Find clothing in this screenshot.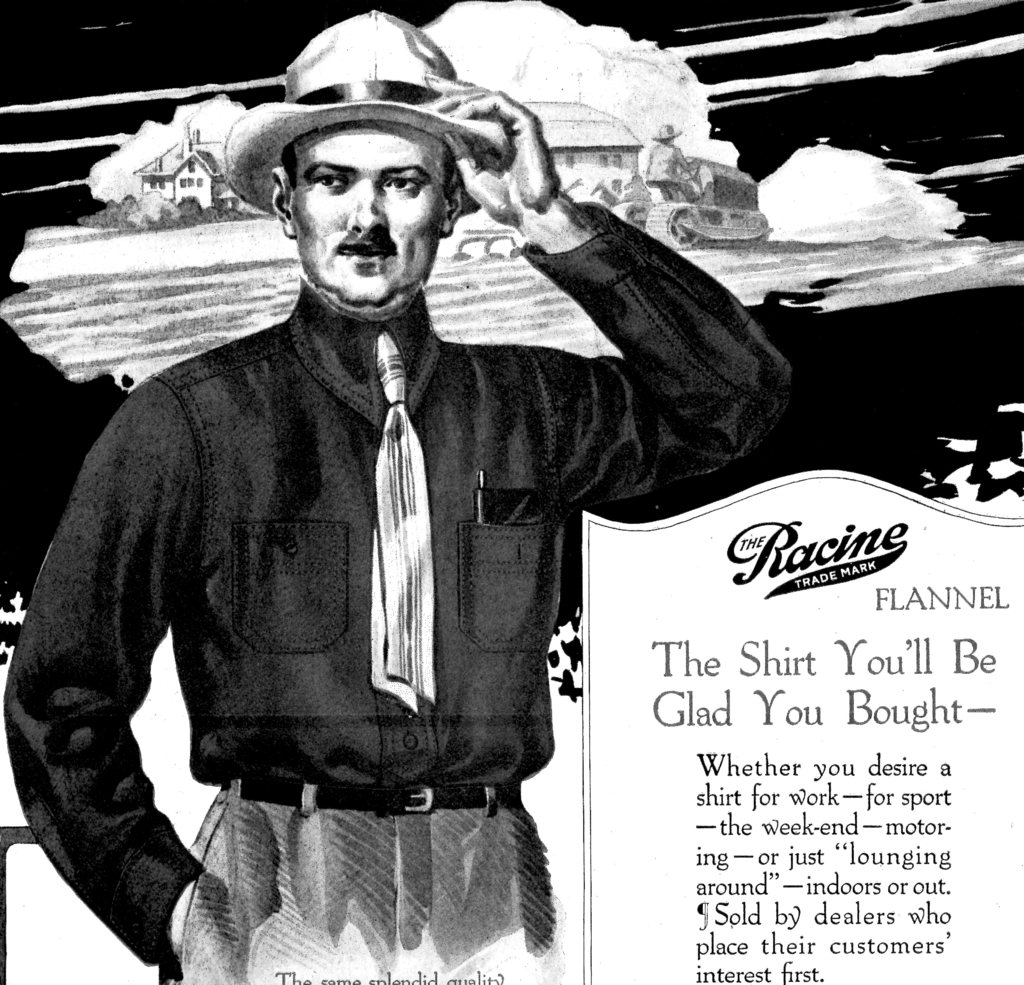
The bounding box for clothing is Rect(39, 188, 707, 939).
